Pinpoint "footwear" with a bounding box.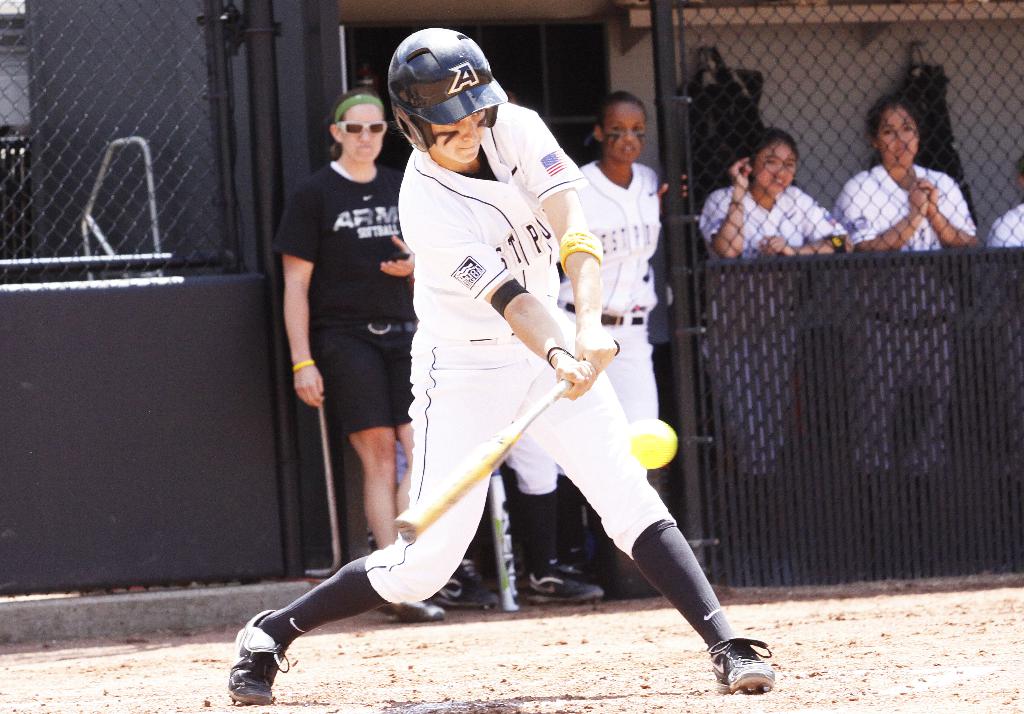
bbox=(390, 596, 438, 624).
